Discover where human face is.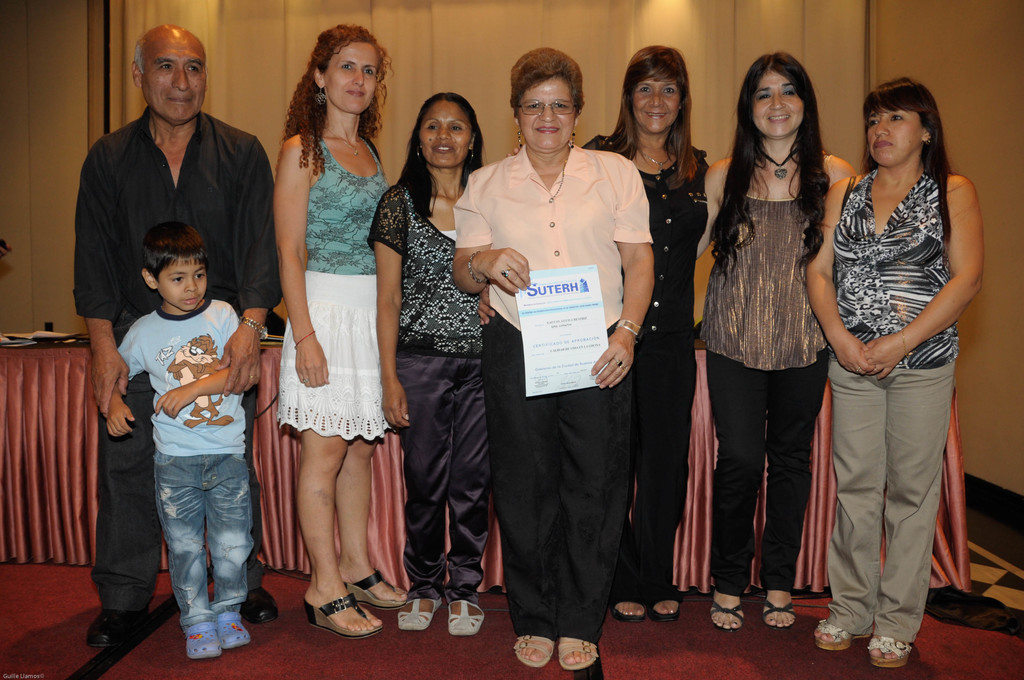
Discovered at 417 98 473 169.
